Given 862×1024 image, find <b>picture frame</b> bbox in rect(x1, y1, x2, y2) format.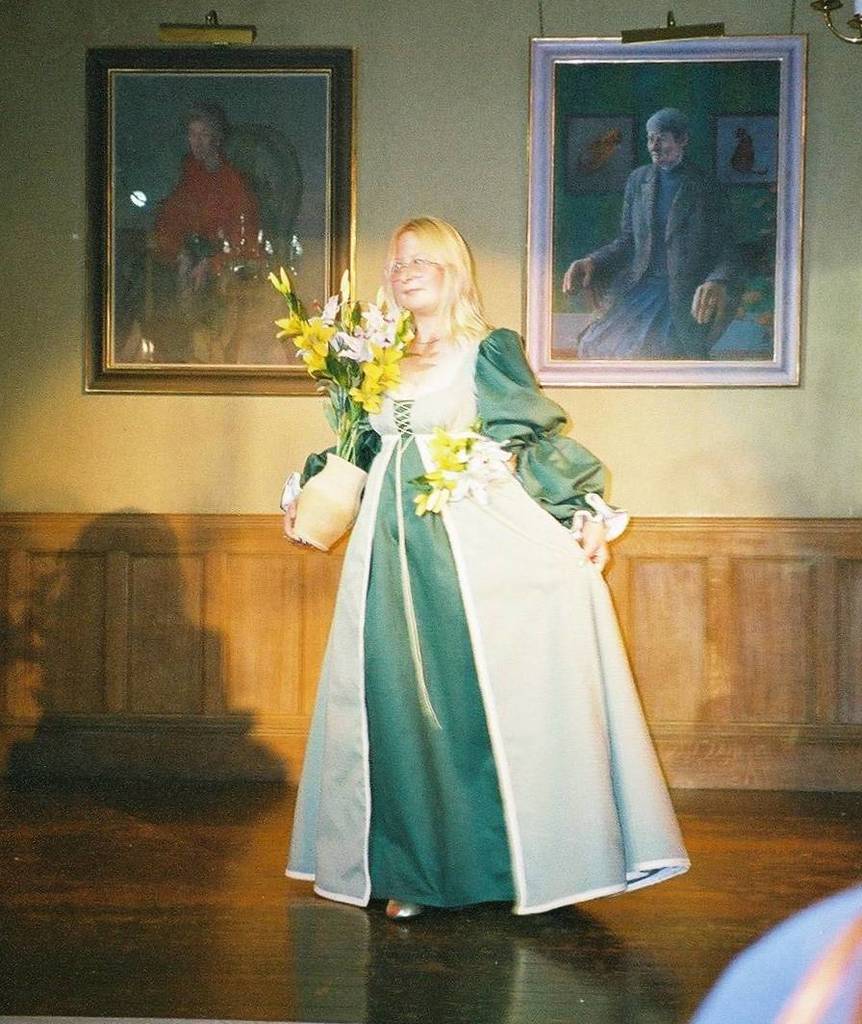
rect(563, 108, 645, 196).
